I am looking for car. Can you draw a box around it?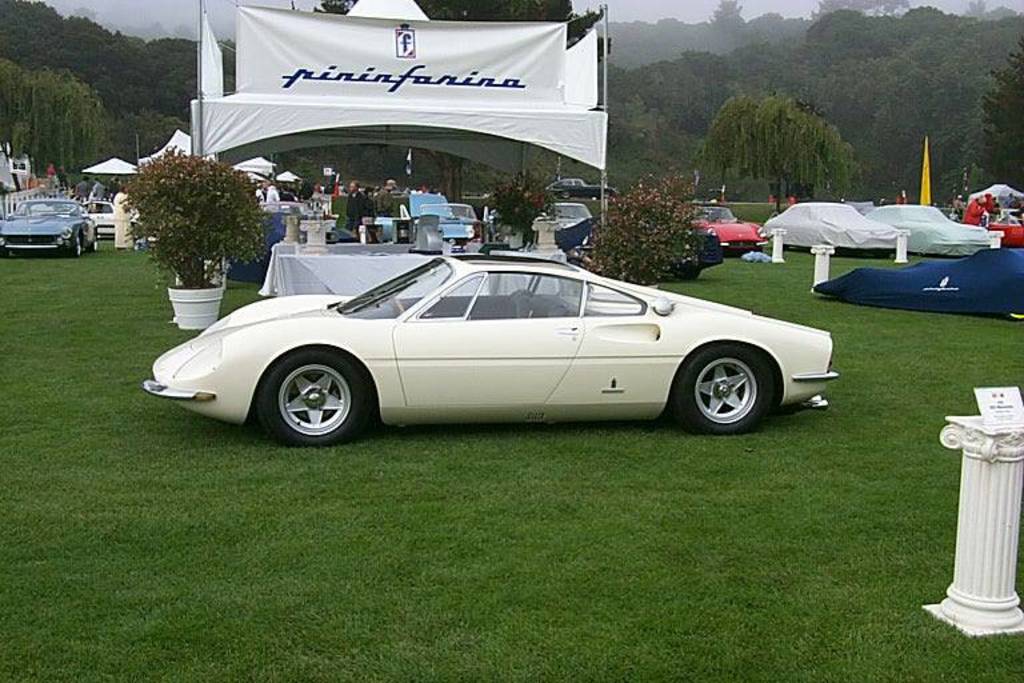
Sure, the bounding box is [left=80, top=201, right=113, bottom=232].
